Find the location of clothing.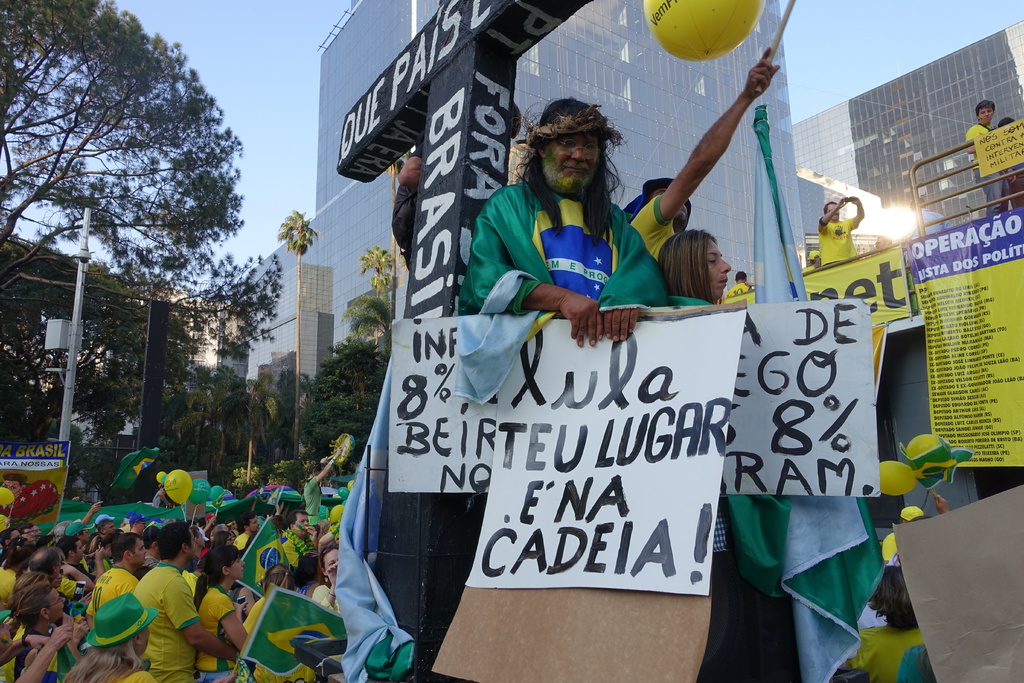
Location: [x1=960, y1=124, x2=1016, y2=215].
